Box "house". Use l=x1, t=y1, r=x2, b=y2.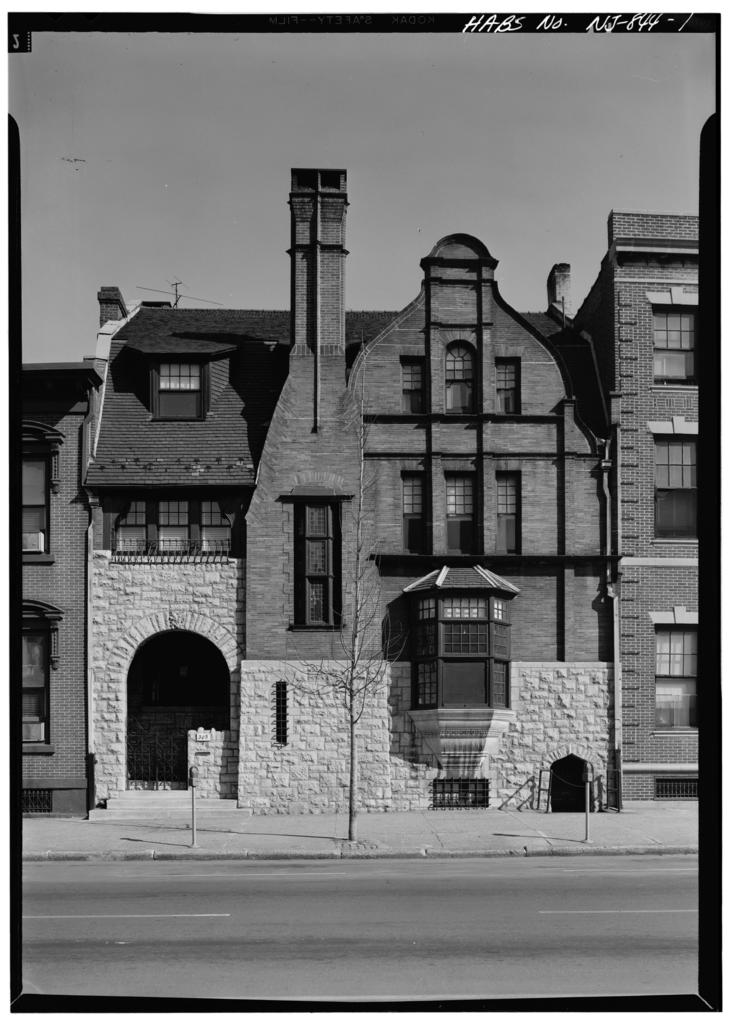
l=14, t=356, r=86, b=811.
